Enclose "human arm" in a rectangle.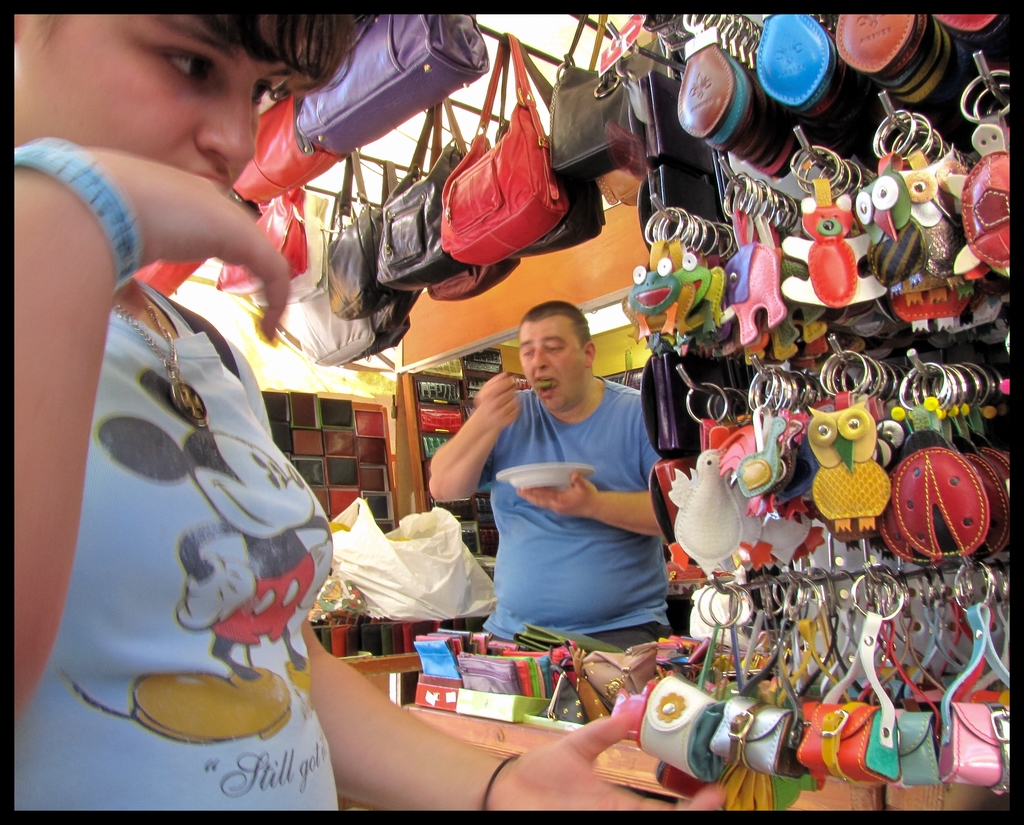
(8, 133, 294, 724).
